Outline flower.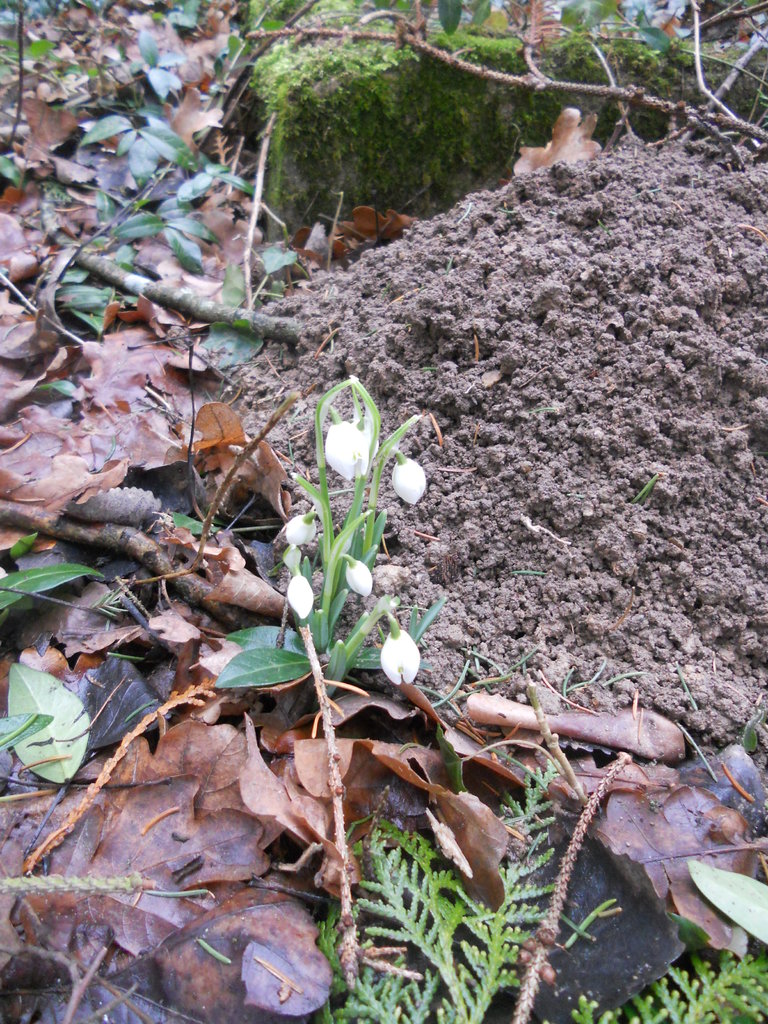
Outline: 375 627 424 686.
